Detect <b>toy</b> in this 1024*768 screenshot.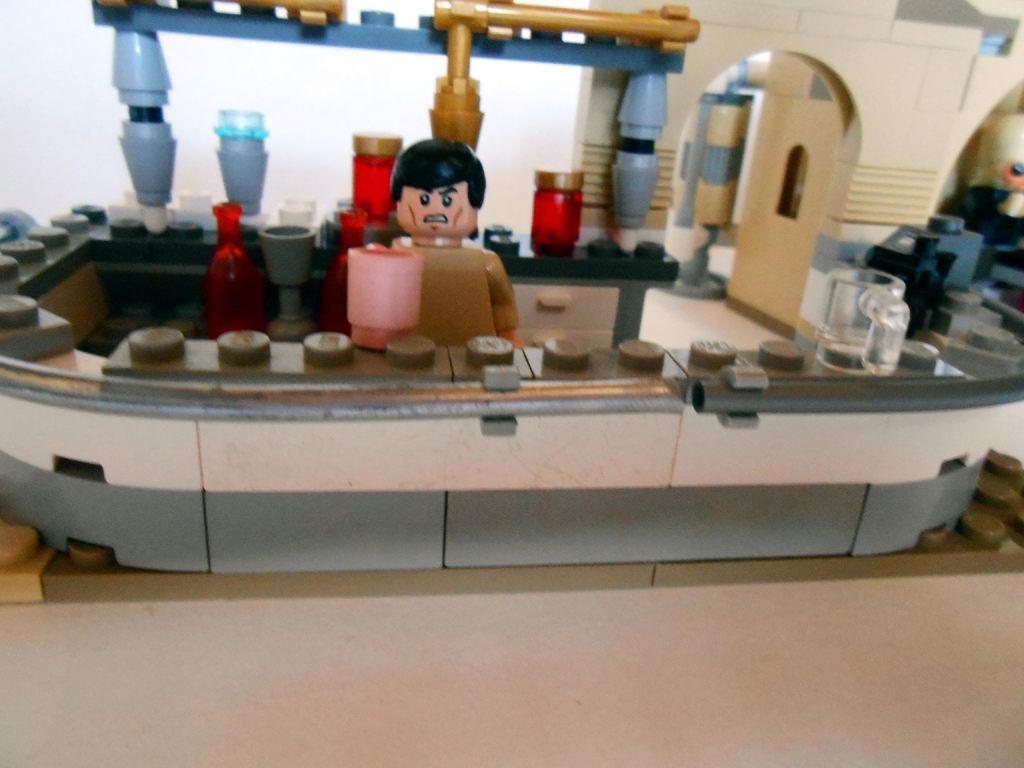
Detection: x1=0, y1=0, x2=1023, y2=565.
